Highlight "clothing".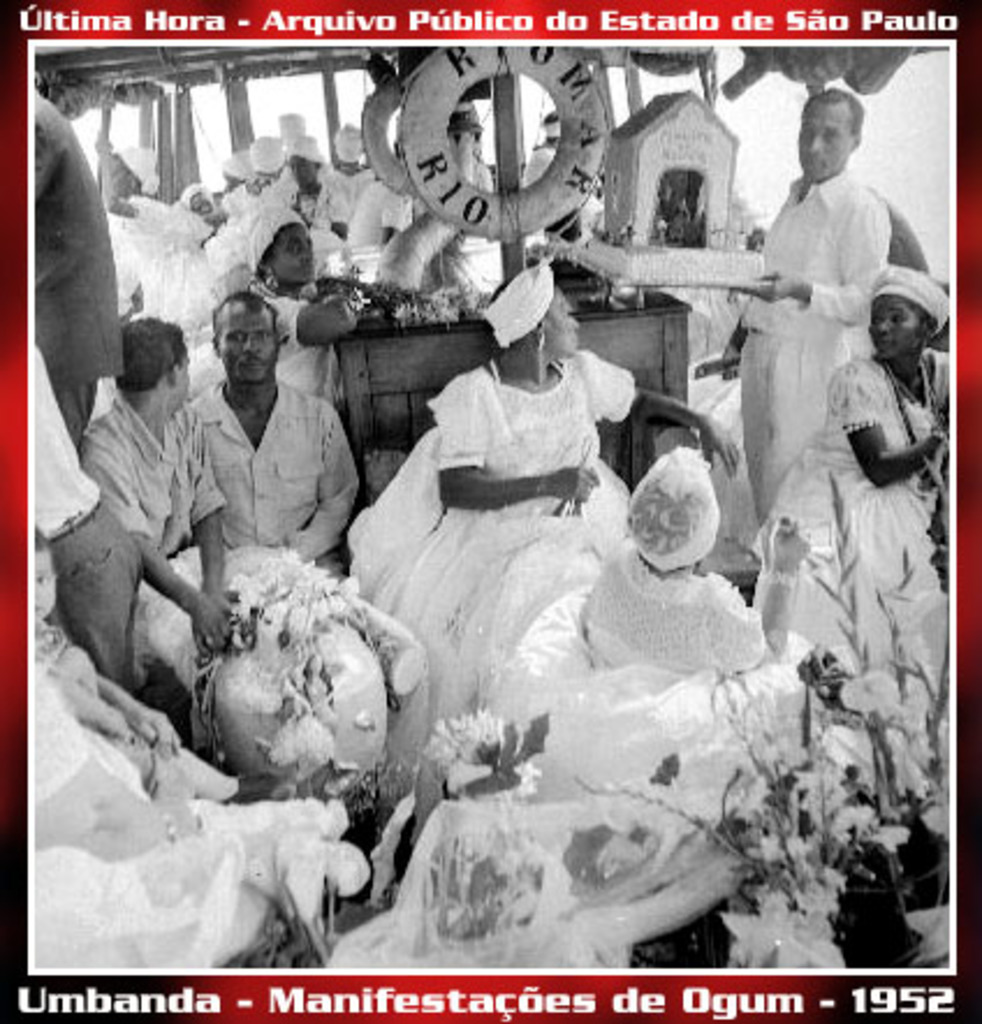
Highlighted region: pyautogui.locateOnScreen(727, 181, 899, 519).
